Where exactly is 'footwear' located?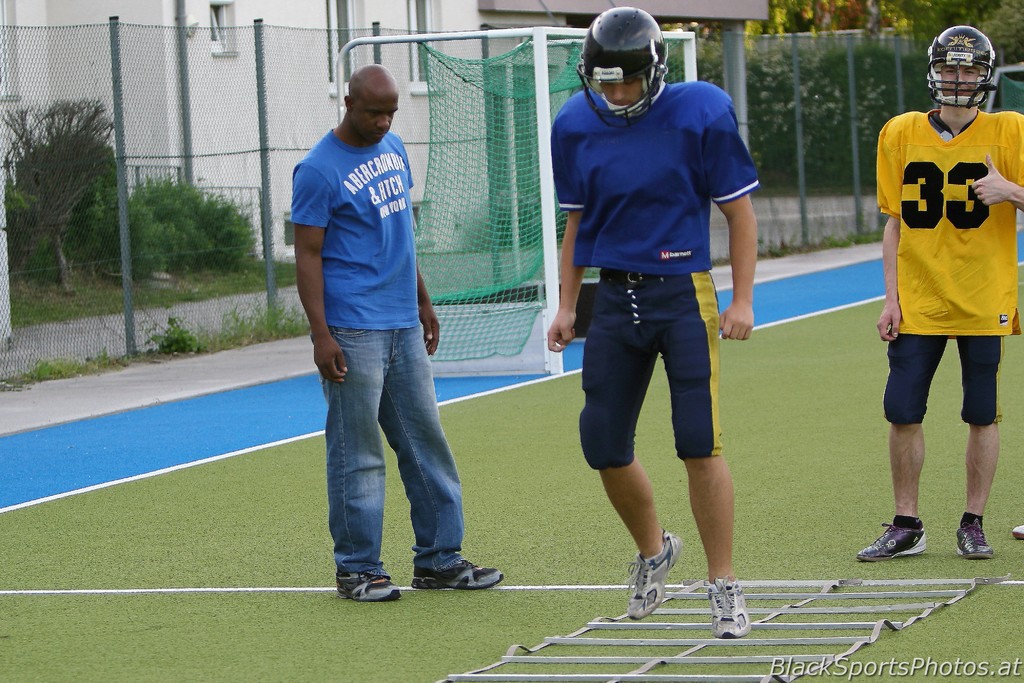
Its bounding box is box(335, 575, 399, 604).
